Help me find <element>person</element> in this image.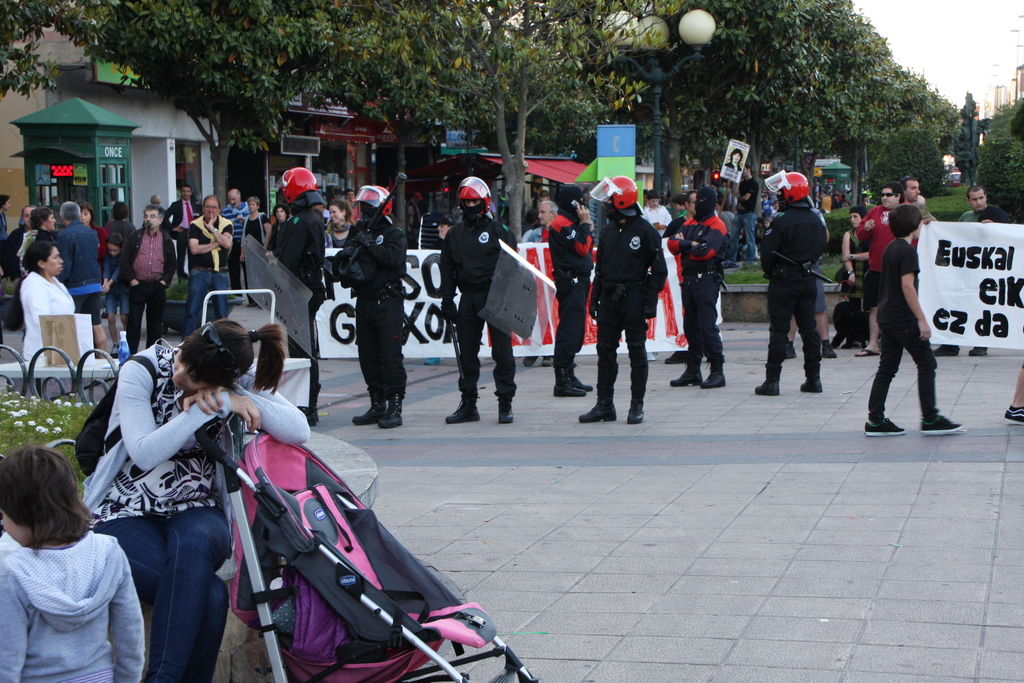
Found it: BBox(269, 205, 289, 248).
